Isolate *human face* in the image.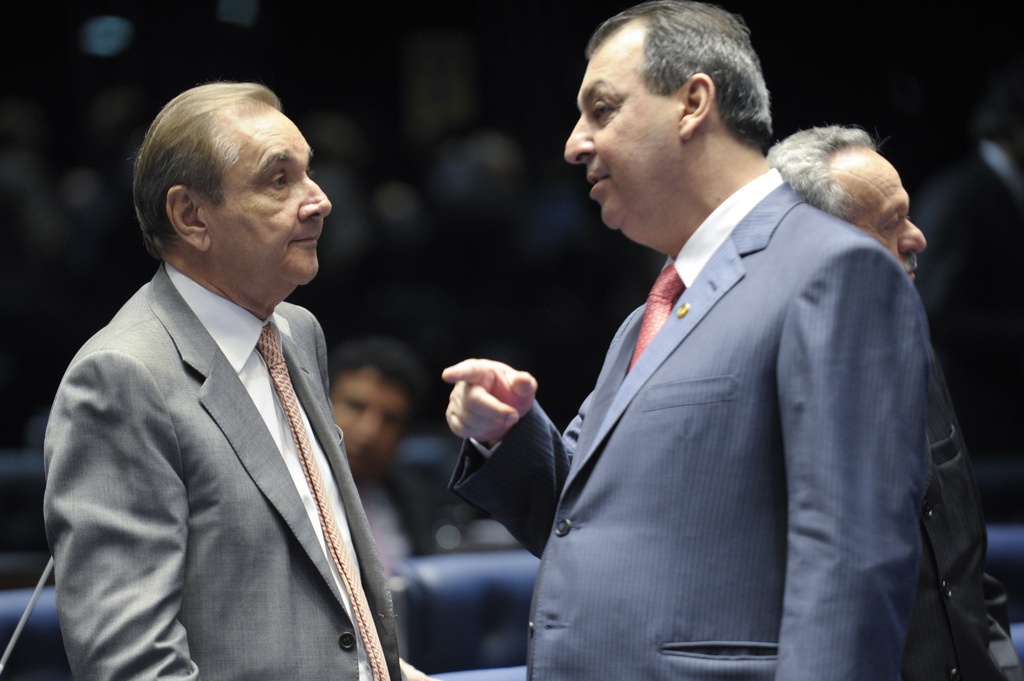
Isolated region: bbox=(198, 98, 332, 289).
